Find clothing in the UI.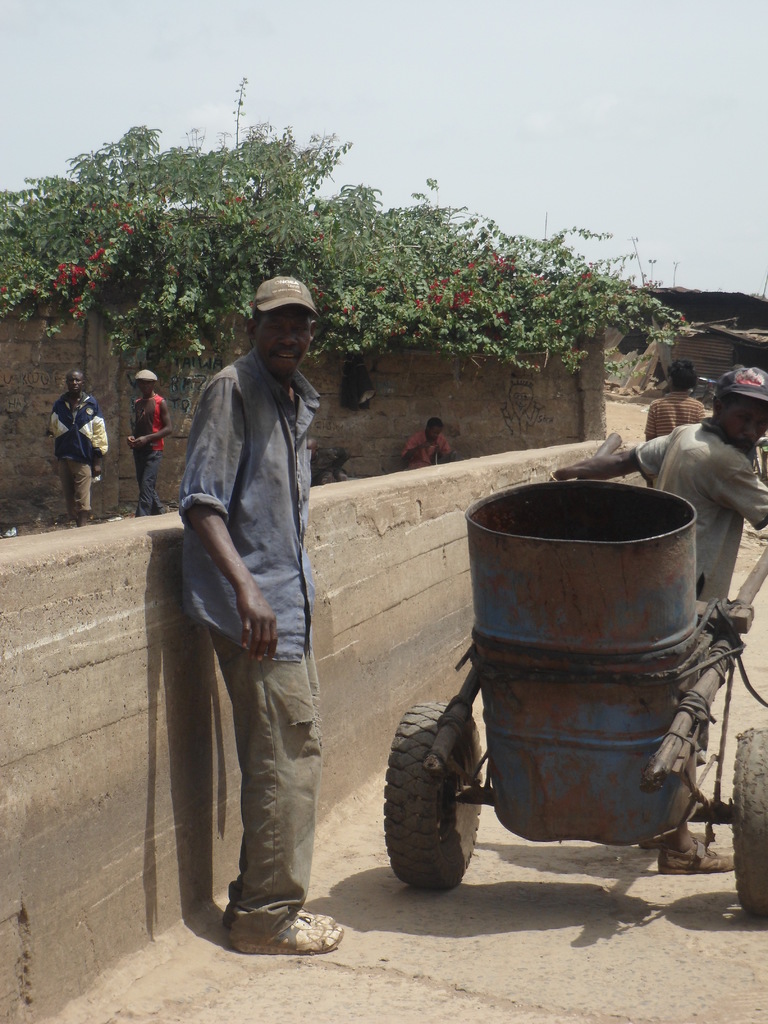
UI element at (x1=182, y1=349, x2=323, y2=664).
